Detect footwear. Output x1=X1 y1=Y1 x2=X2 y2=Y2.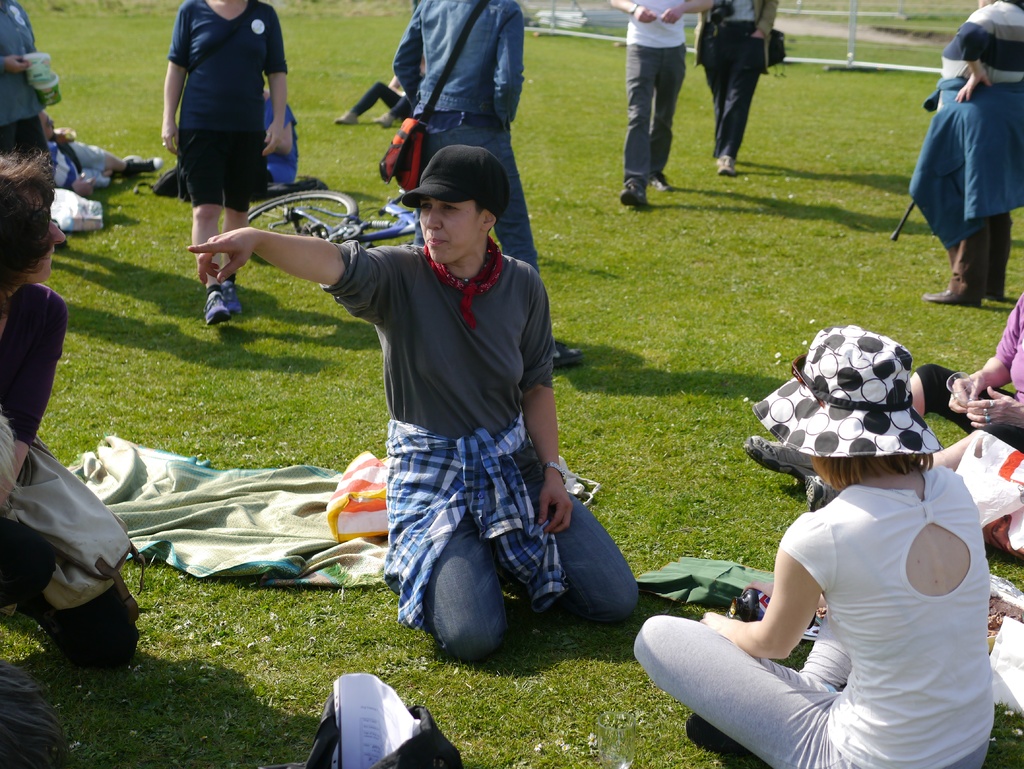
x1=714 y1=154 x2=738 y2=174.
